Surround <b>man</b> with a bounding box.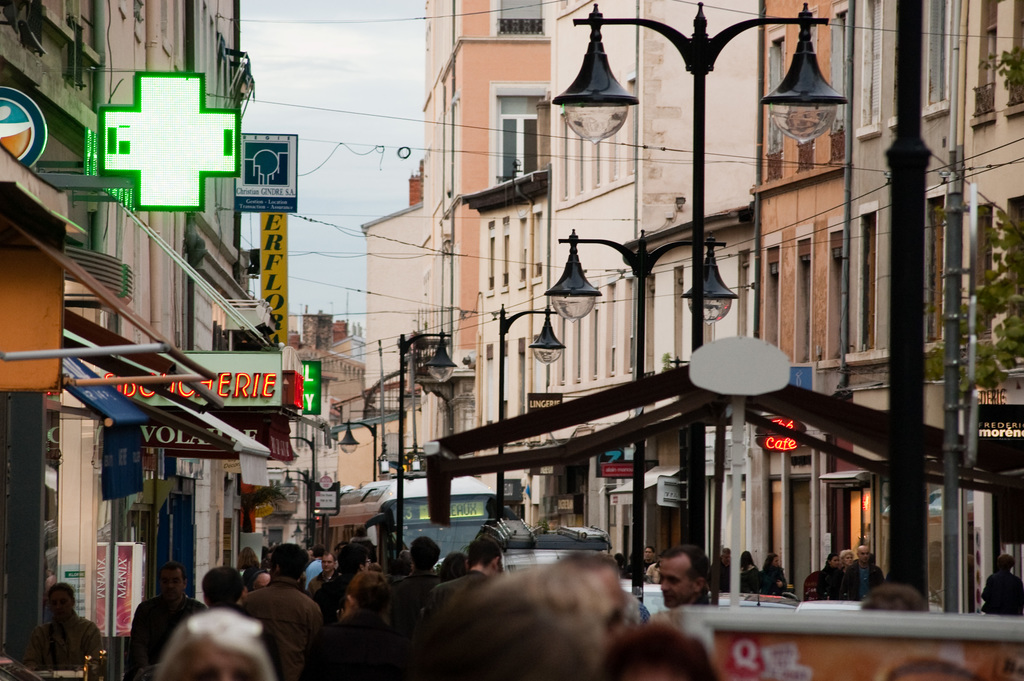
select_region(131, 560, 215, 680).
